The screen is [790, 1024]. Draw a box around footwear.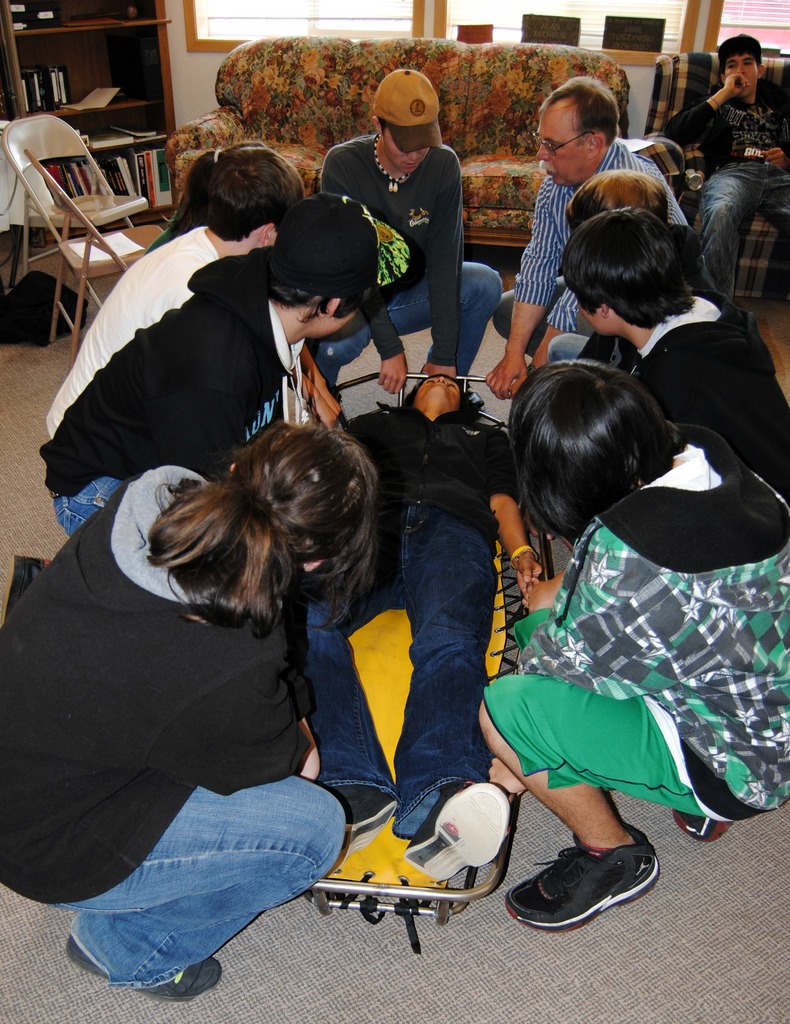
crop(502, 848, 664, 911).
